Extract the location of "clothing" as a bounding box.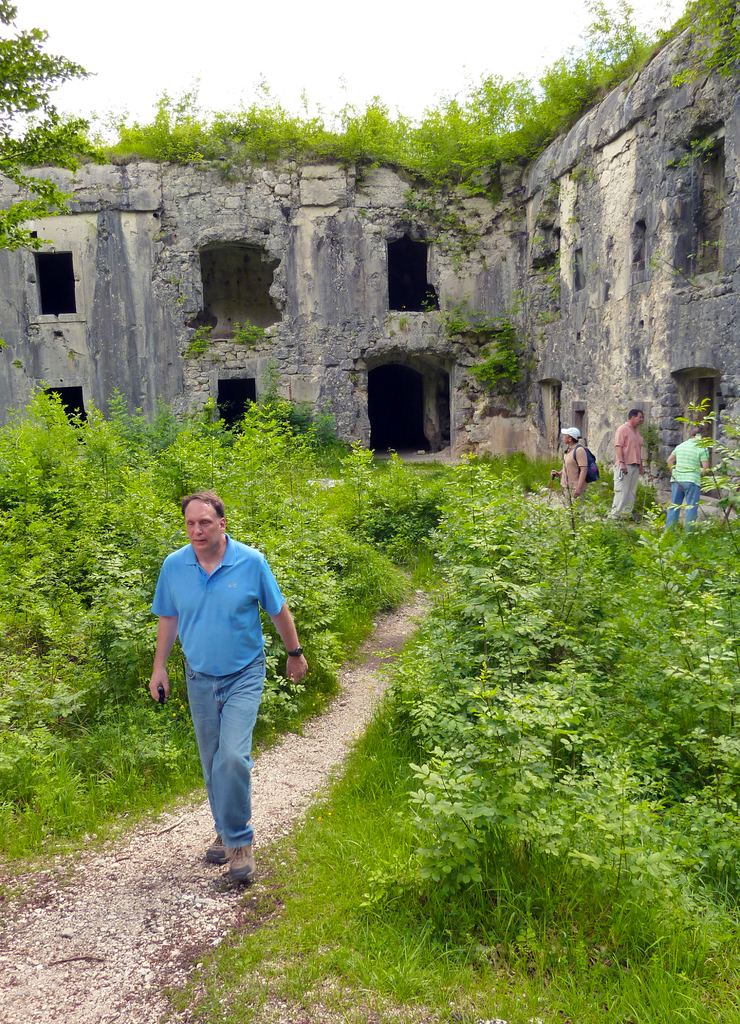
bbox=[158, 493, 299, 839].
